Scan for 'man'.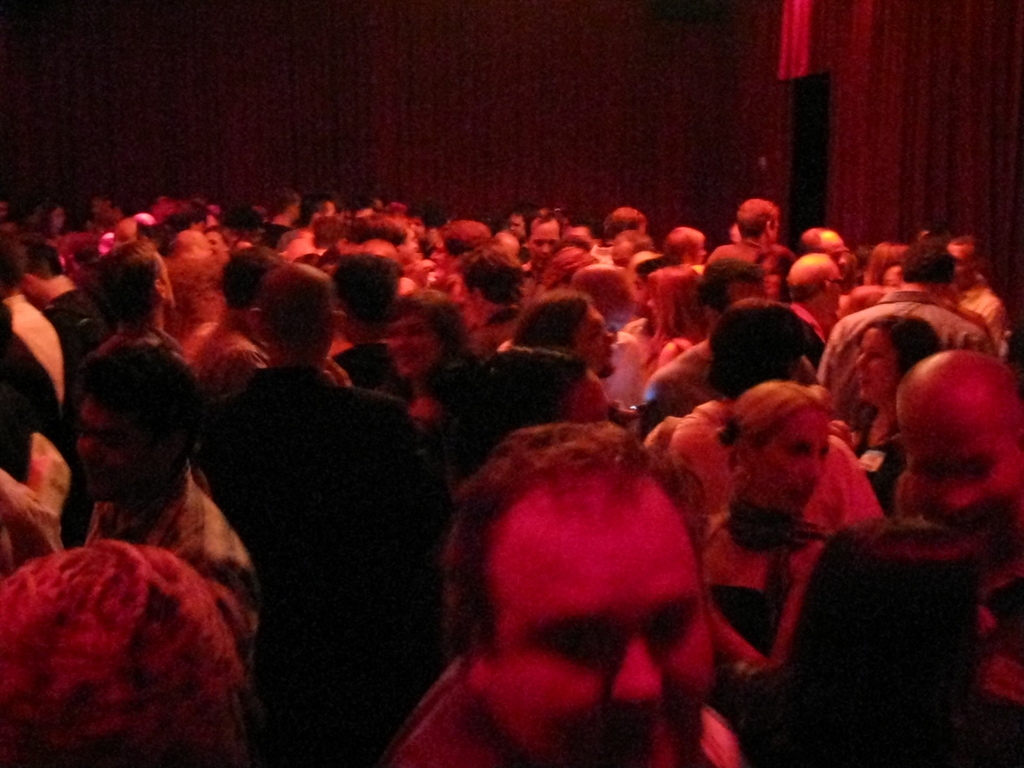
Scan result: <bbox>354, 414, 767, 767</bbox>.
